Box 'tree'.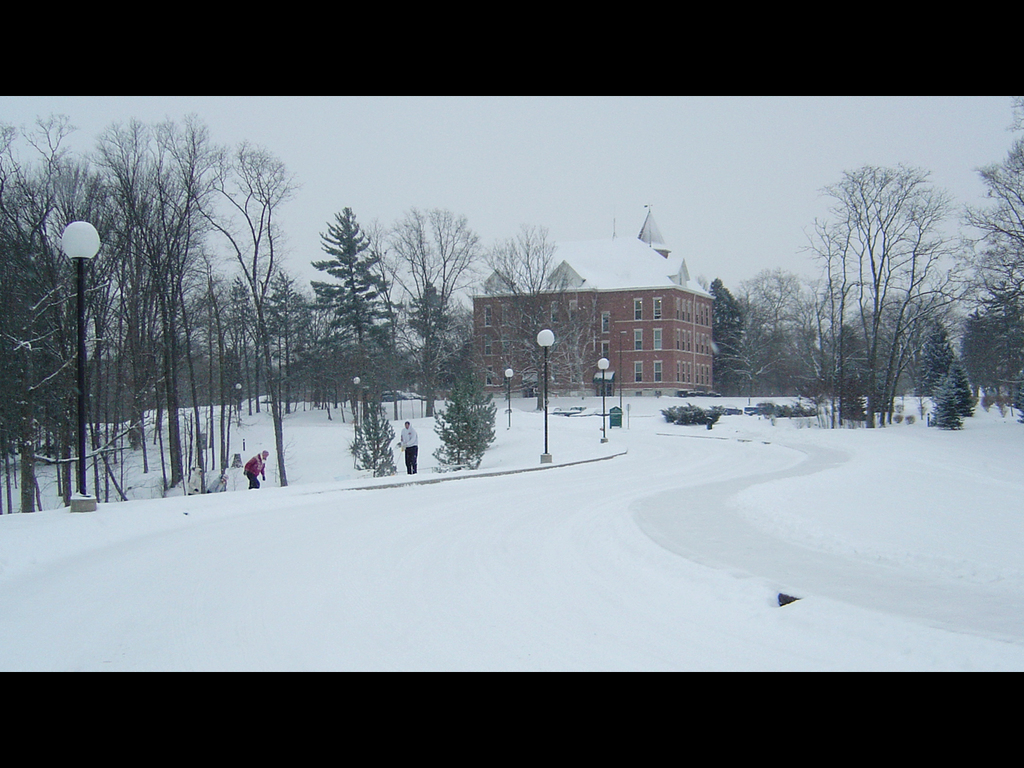
left=828, top=162, right=942, bottom=436.
